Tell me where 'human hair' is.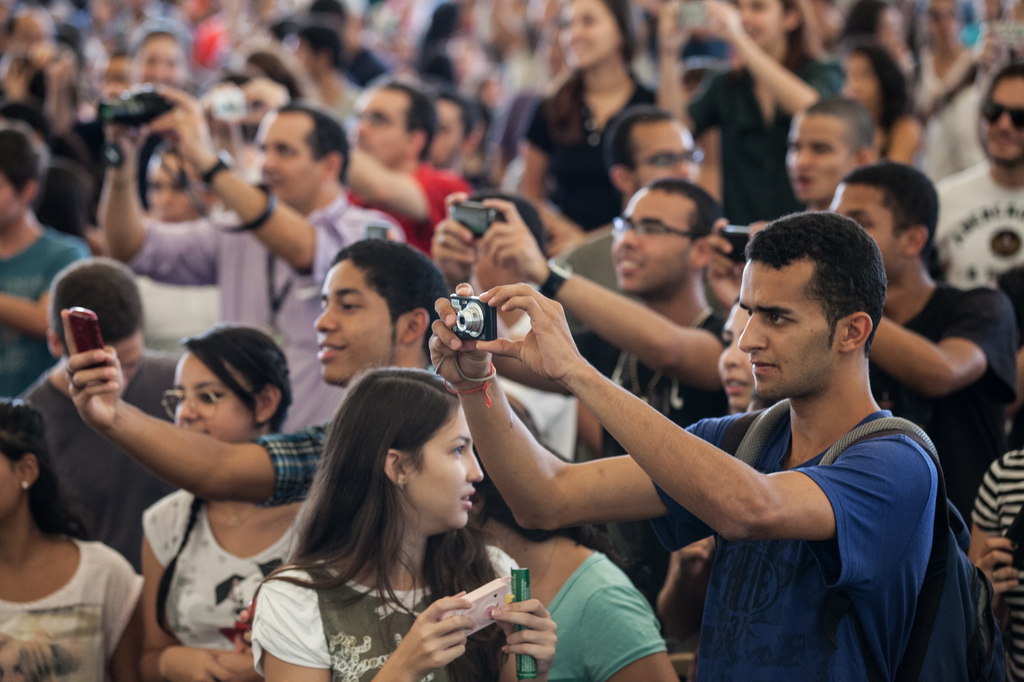
'human hair' is at [left=29, top=157, right=95, bottom=242].
